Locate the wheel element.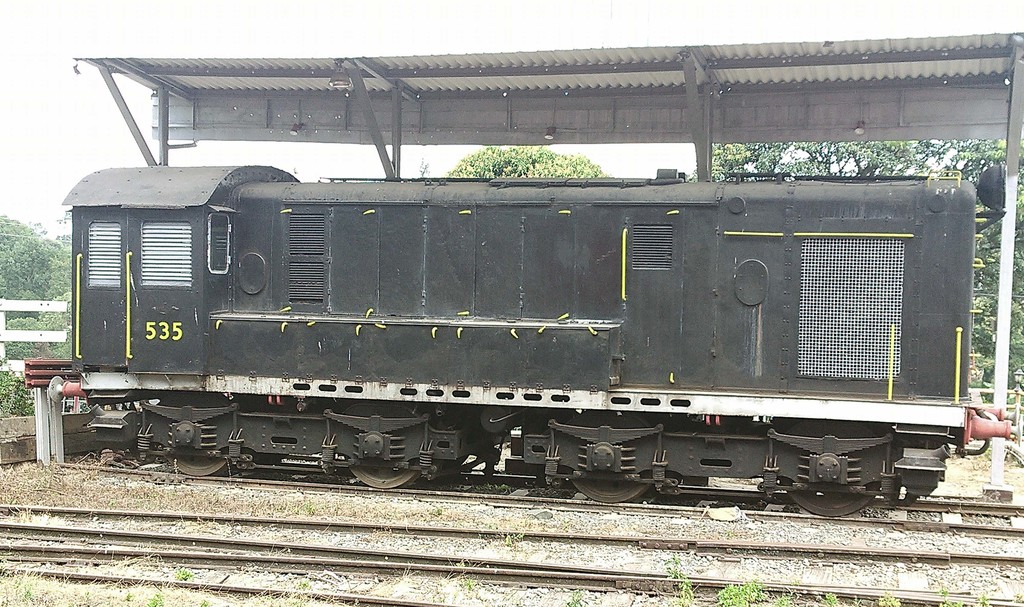
Element bbox: 157, 403, 237, 475.
